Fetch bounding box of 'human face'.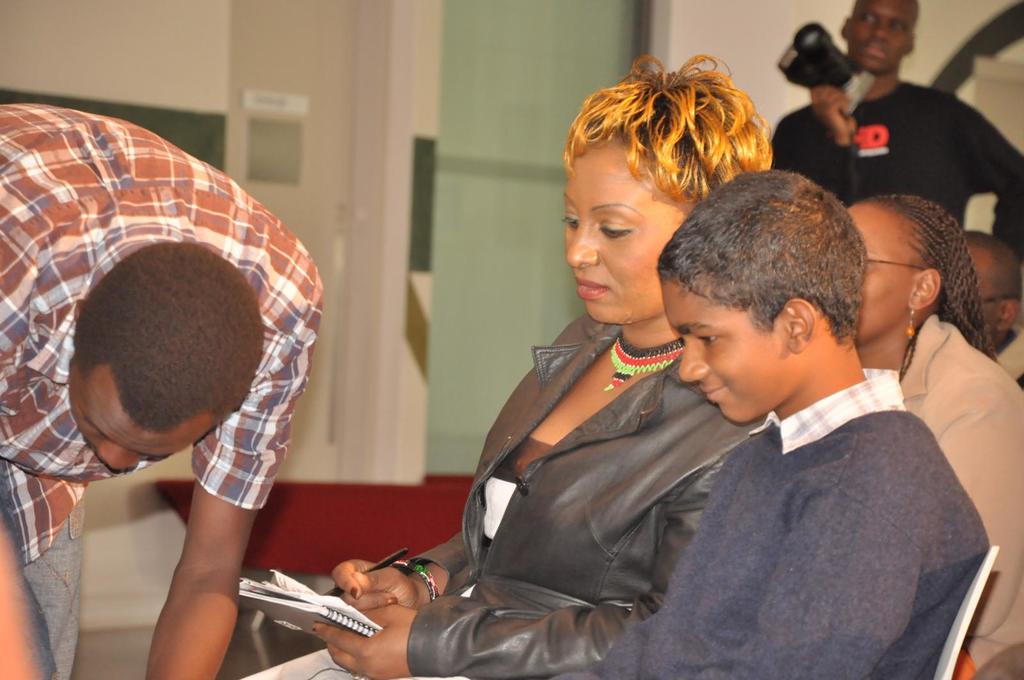
Bbox: 848:200:915:344.
